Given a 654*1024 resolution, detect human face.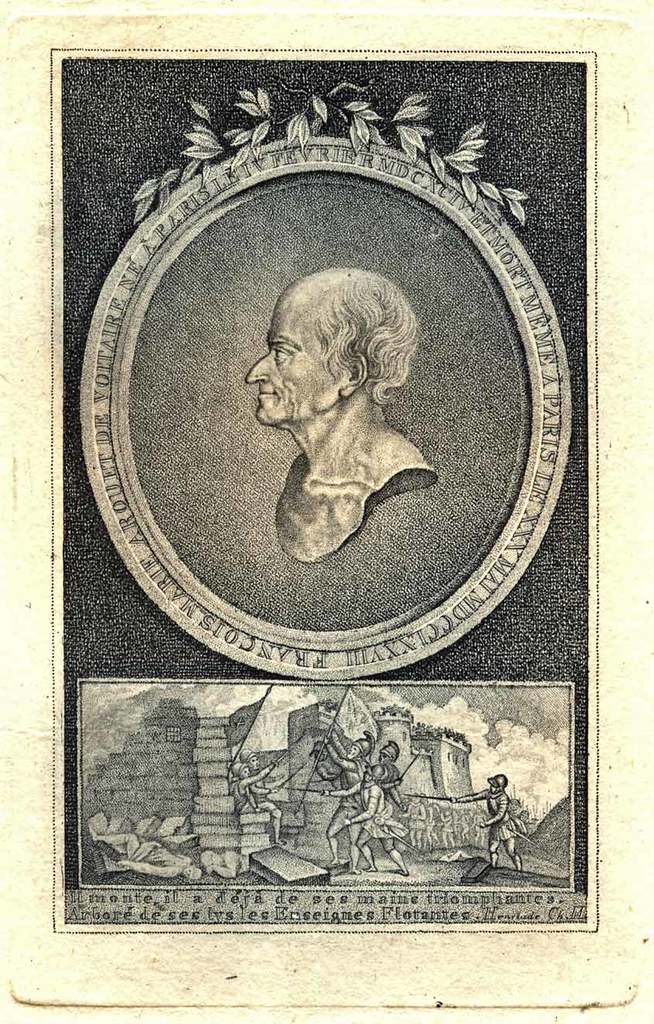
box=[239, 766, 248, 775].
